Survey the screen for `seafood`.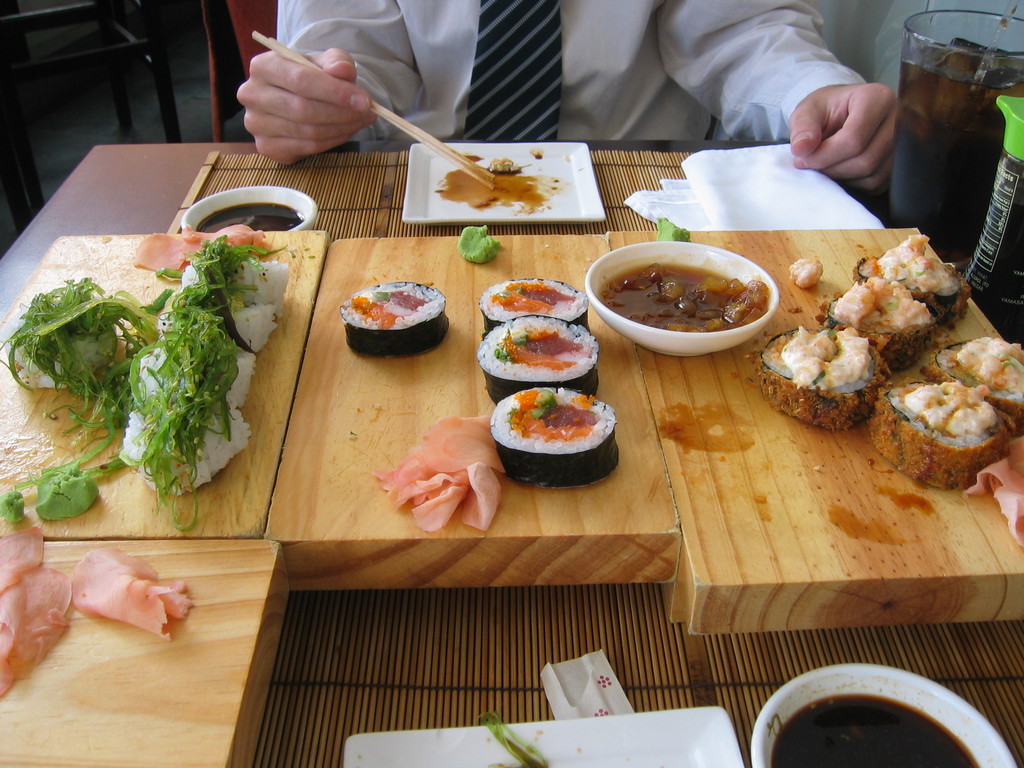
Survey found: Rect(0, 527, 195, 704).
